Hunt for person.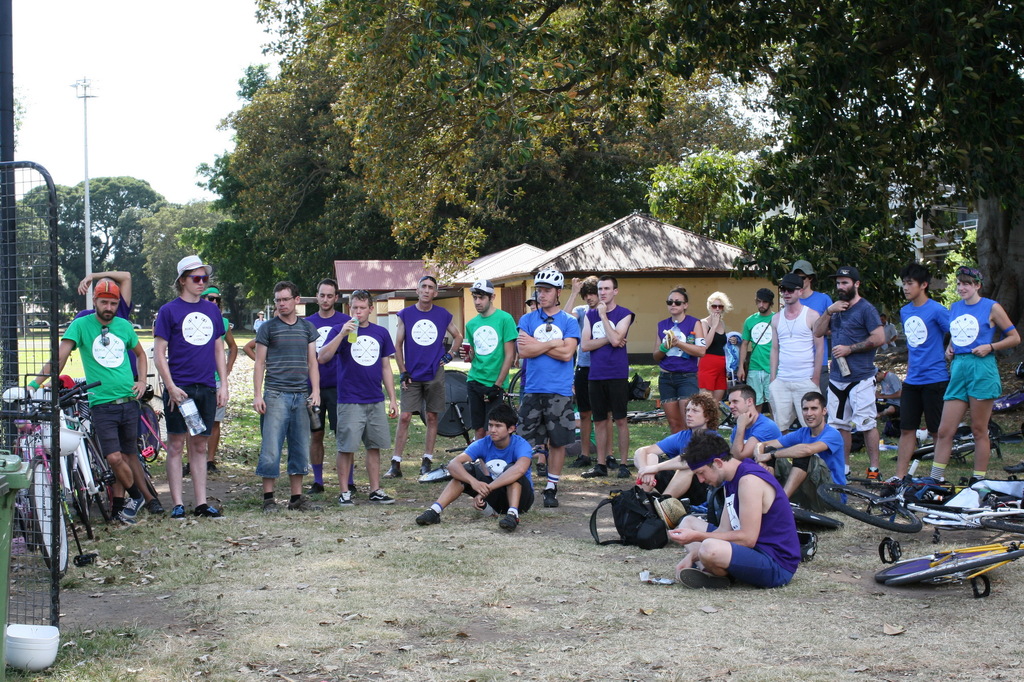
Hunted down at (936,270,1019,463).
